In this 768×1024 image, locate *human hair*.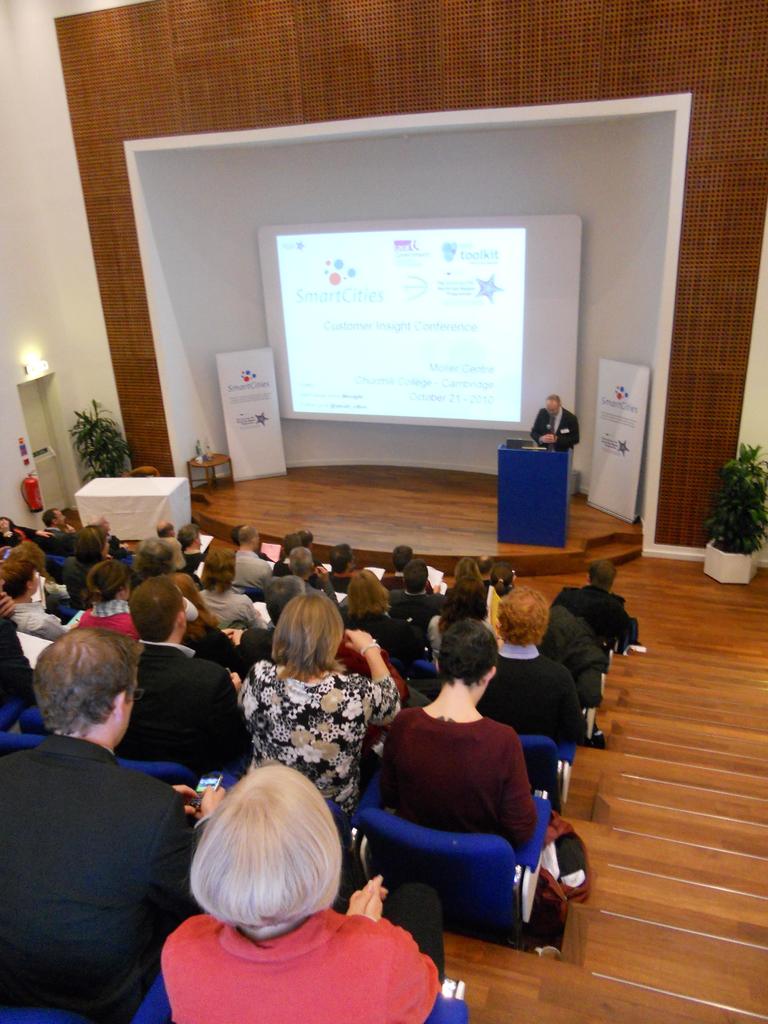
Bounding box: box=[348, 570, 389, 617].
